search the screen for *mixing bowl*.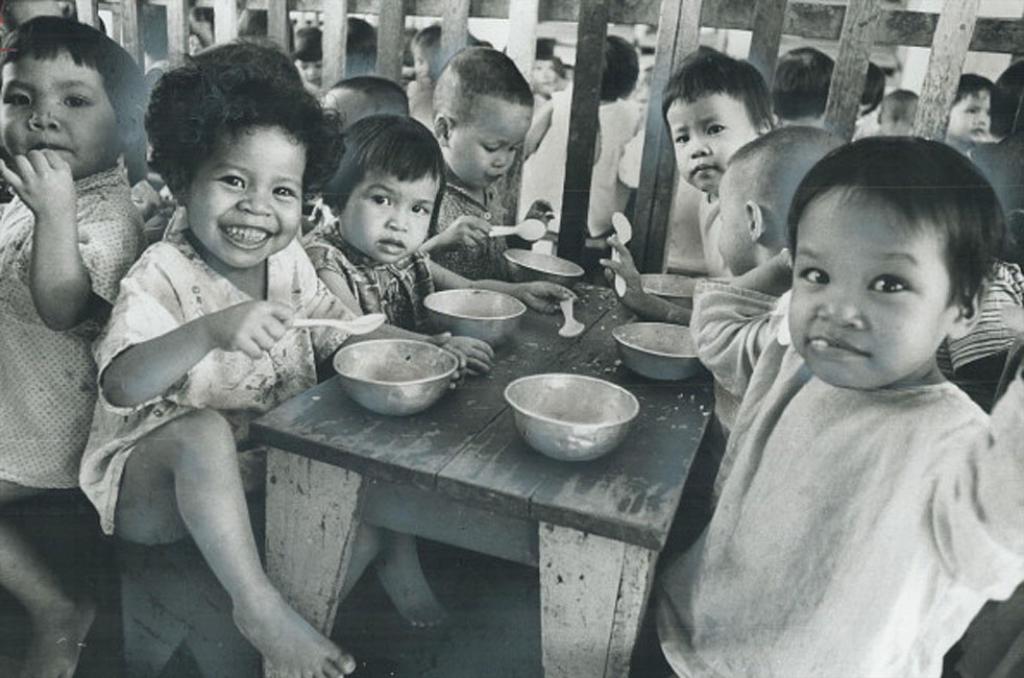
Found at 423/288/527/349.
